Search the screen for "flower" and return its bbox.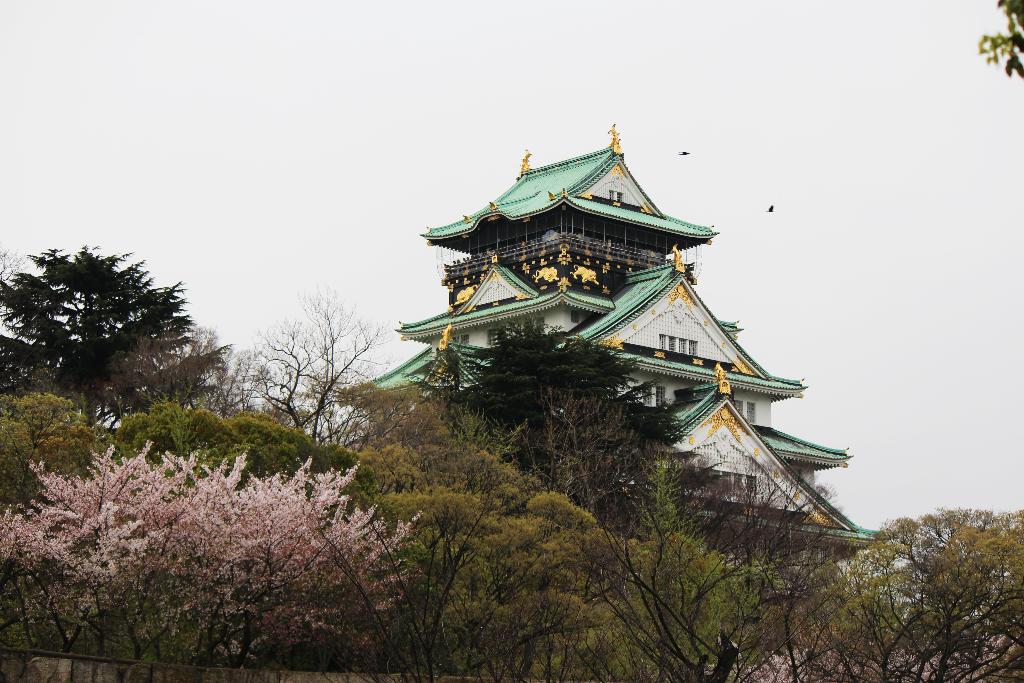
Found: x1=329, y1=492, x2=350, y2=532.
